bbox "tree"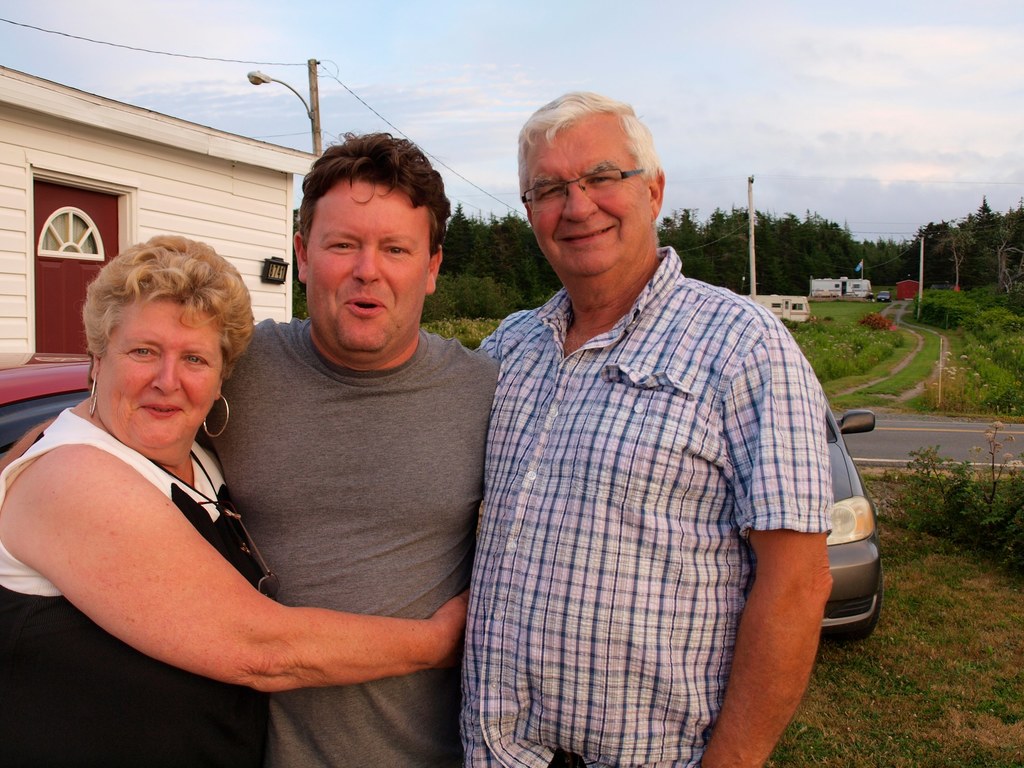
bbox(440, 200, 470, 276)
